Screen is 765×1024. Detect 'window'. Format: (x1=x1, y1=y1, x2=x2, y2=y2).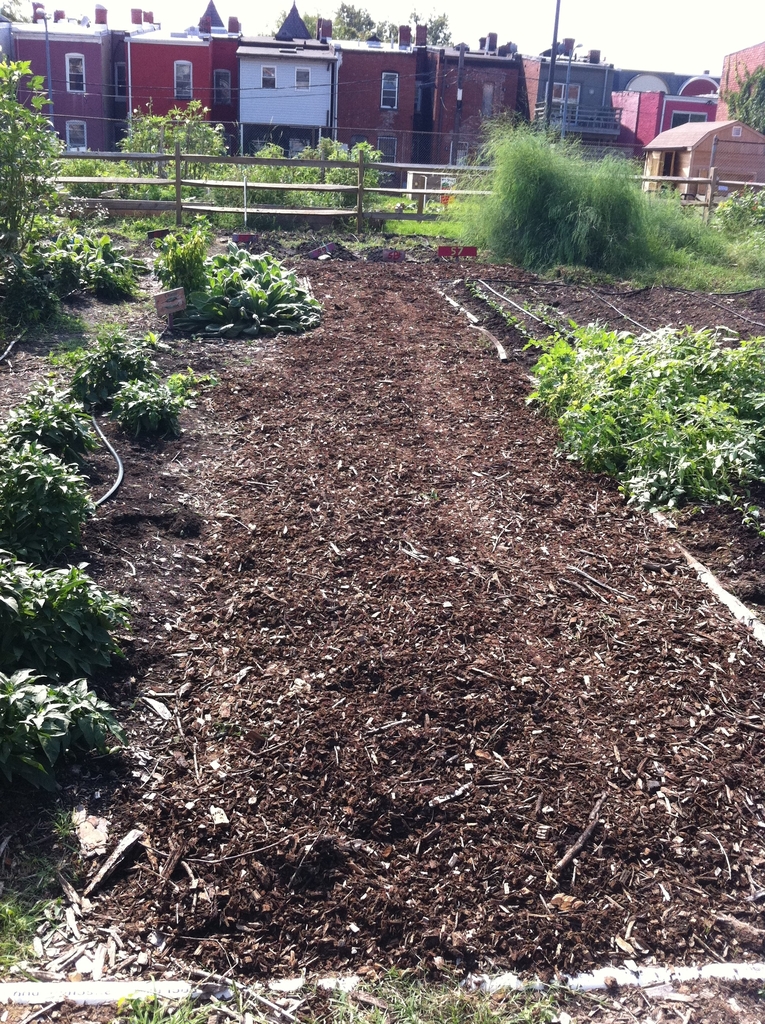
(x1=214, y1=68, x2=232, y2=105).
